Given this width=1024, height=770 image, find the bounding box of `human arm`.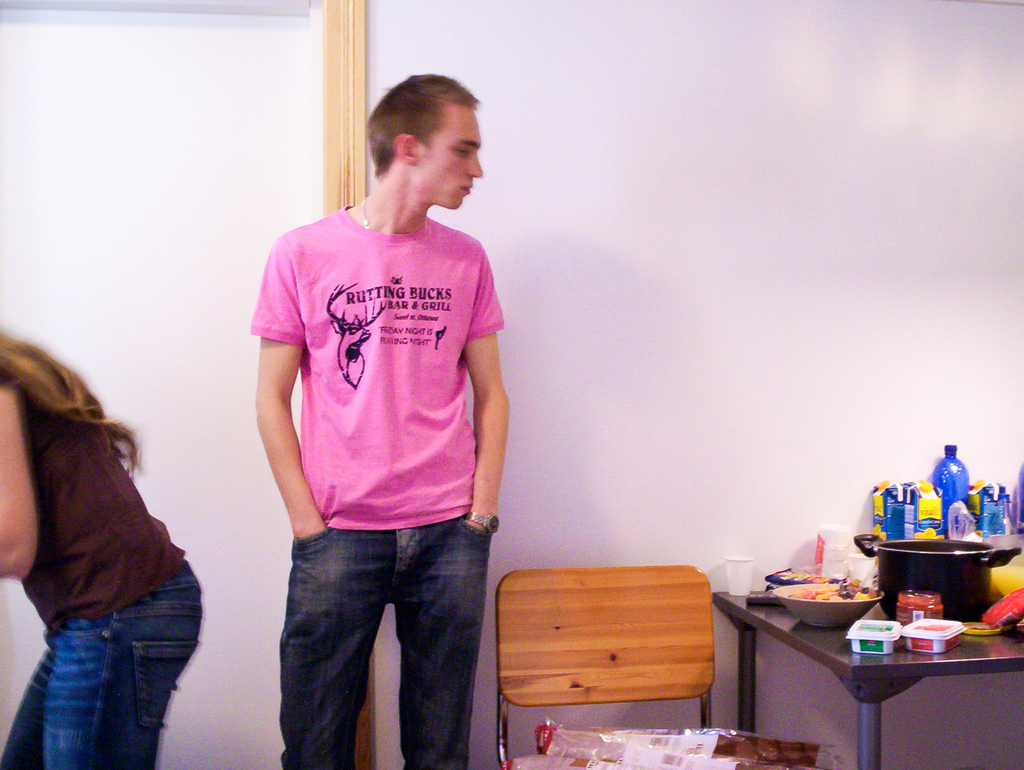
select_region(257, 237, 326, 538).
